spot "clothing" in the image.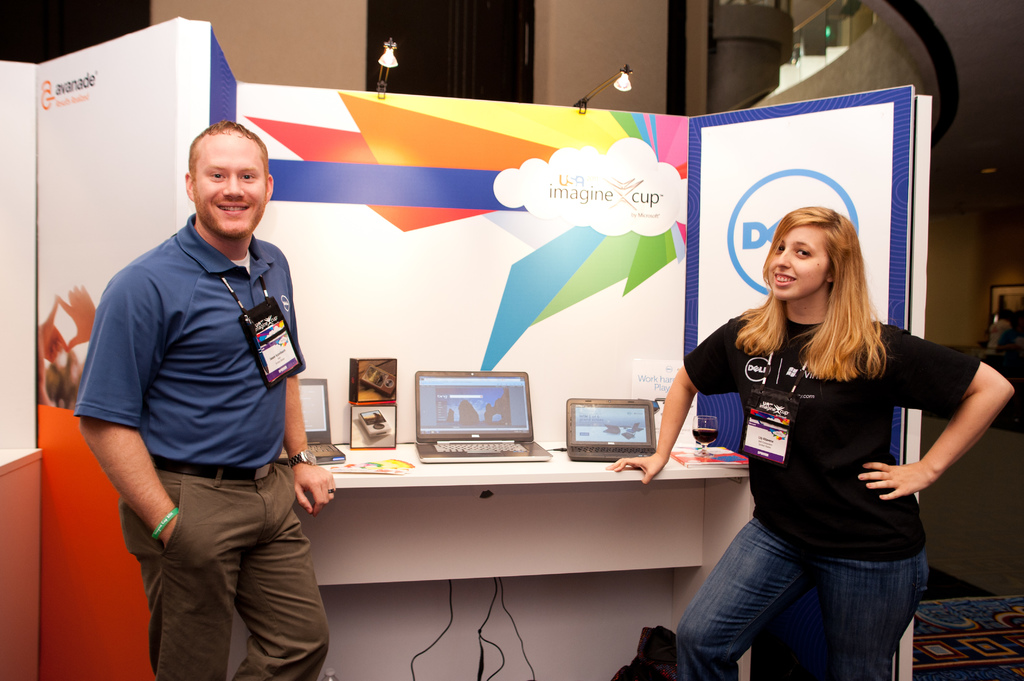
"clothing" found at 671 523 930 680.
